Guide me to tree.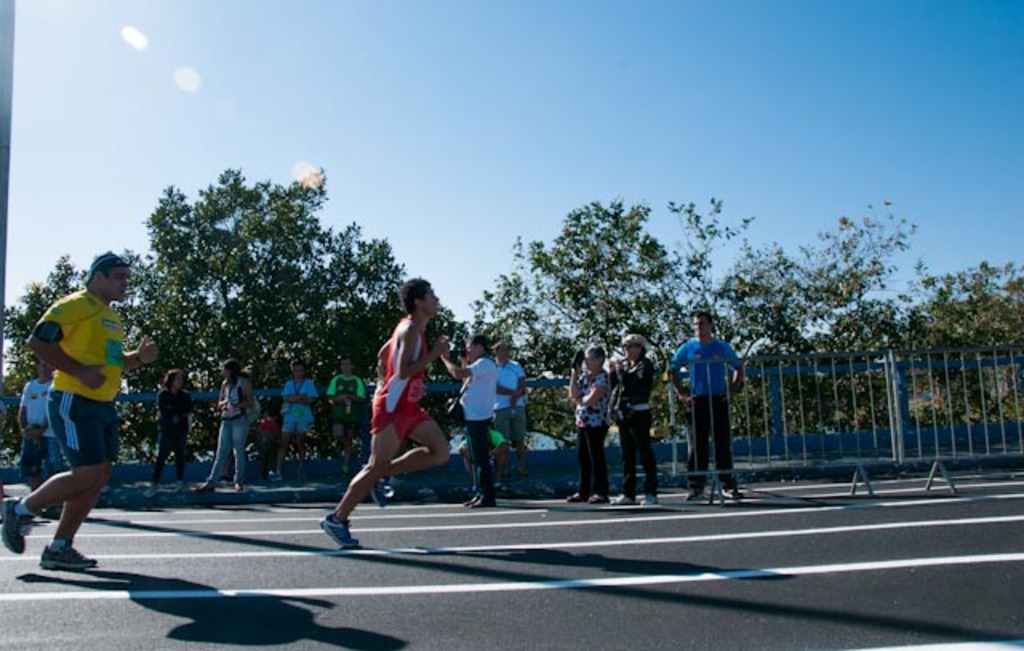
Guidance: 874,262,1022,433.
